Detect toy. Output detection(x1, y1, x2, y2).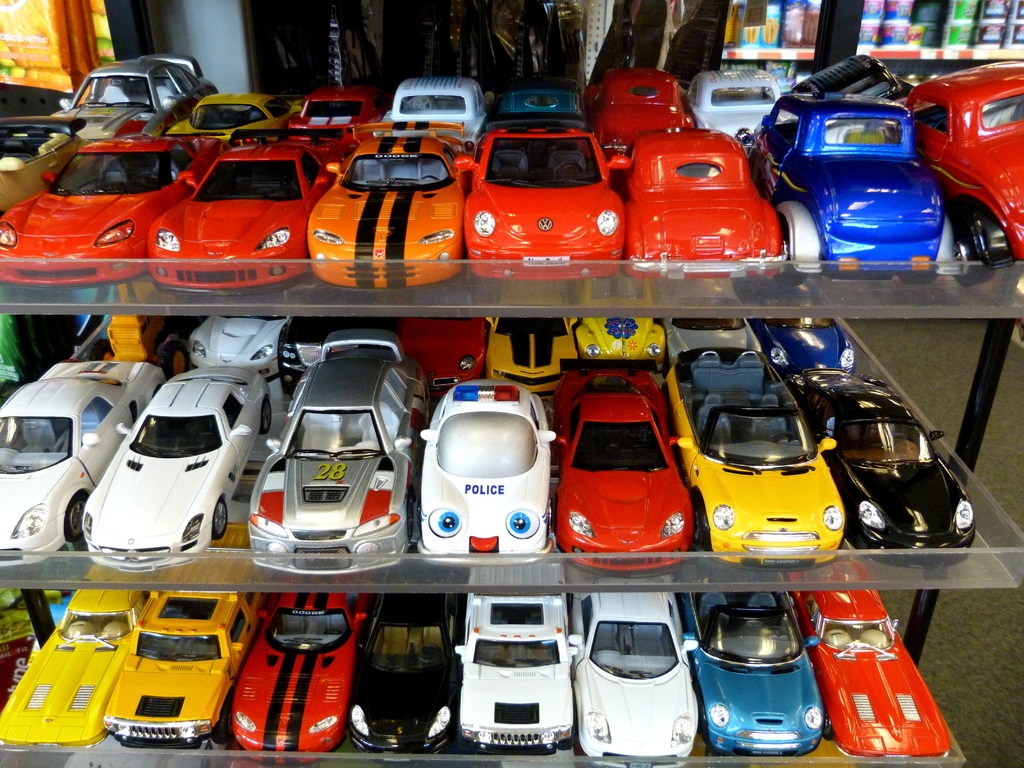
detection(666, 346, 846, 568).
